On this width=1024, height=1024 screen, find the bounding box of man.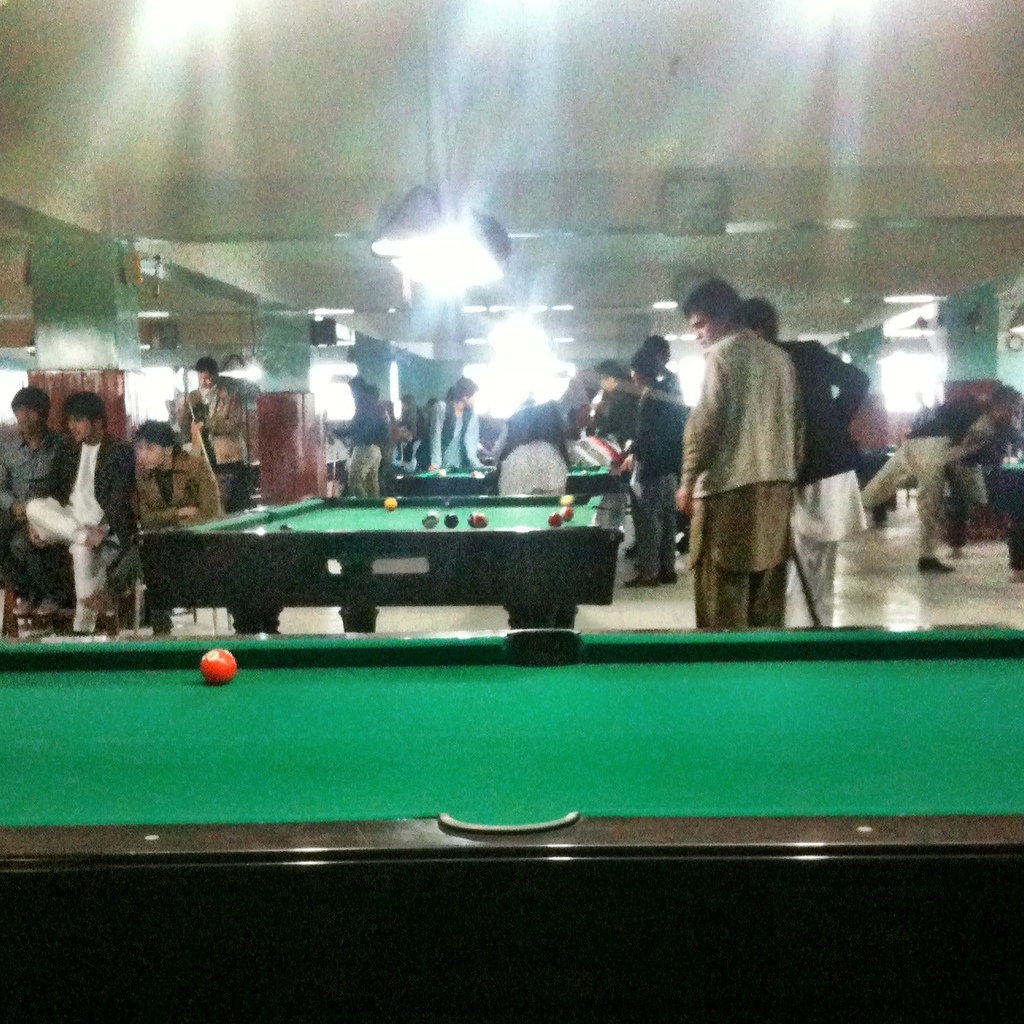
Bounding box: bbox=[642, 336, 674, 389].
